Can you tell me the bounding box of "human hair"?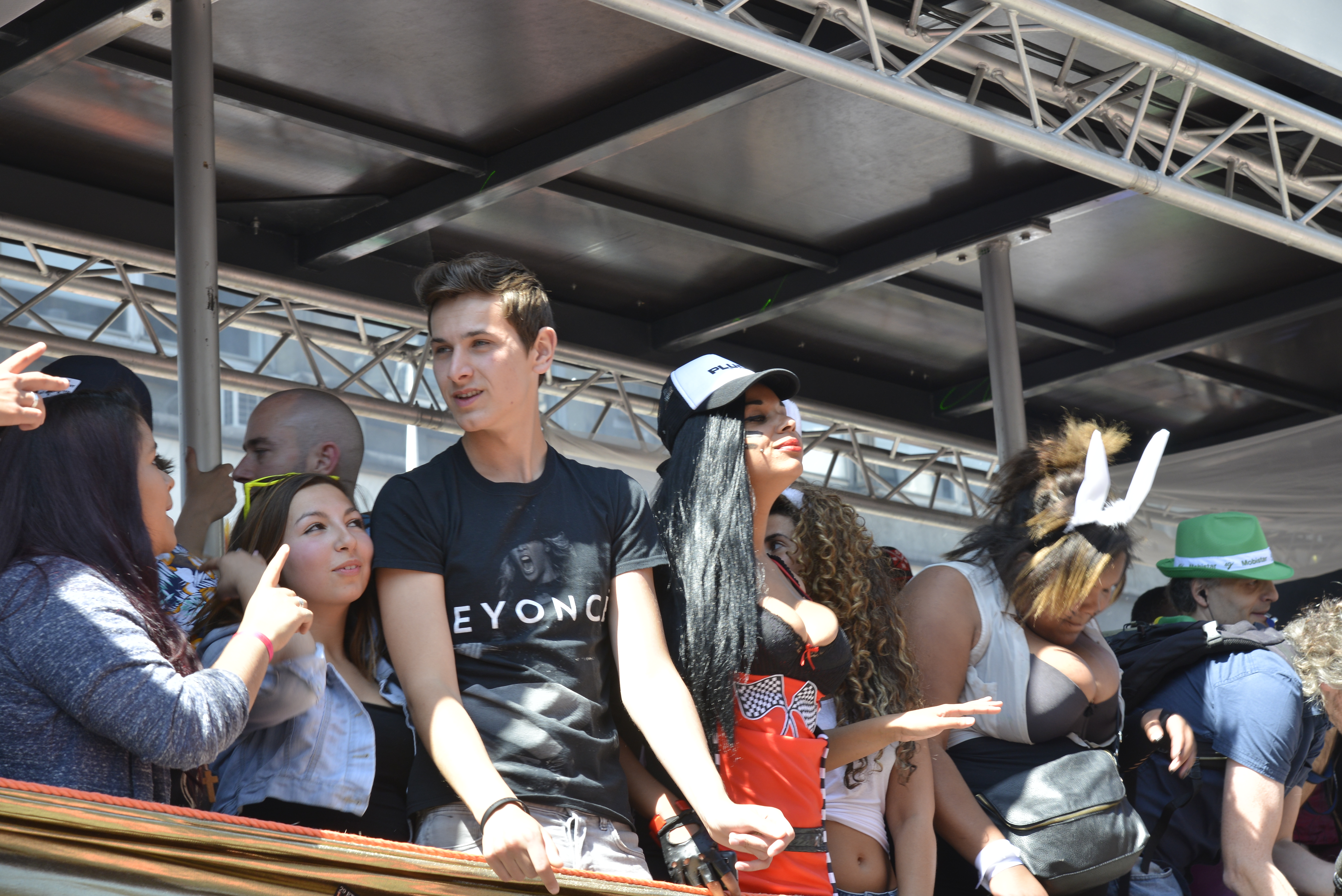
bbox=[178, 109, 204, 177].
